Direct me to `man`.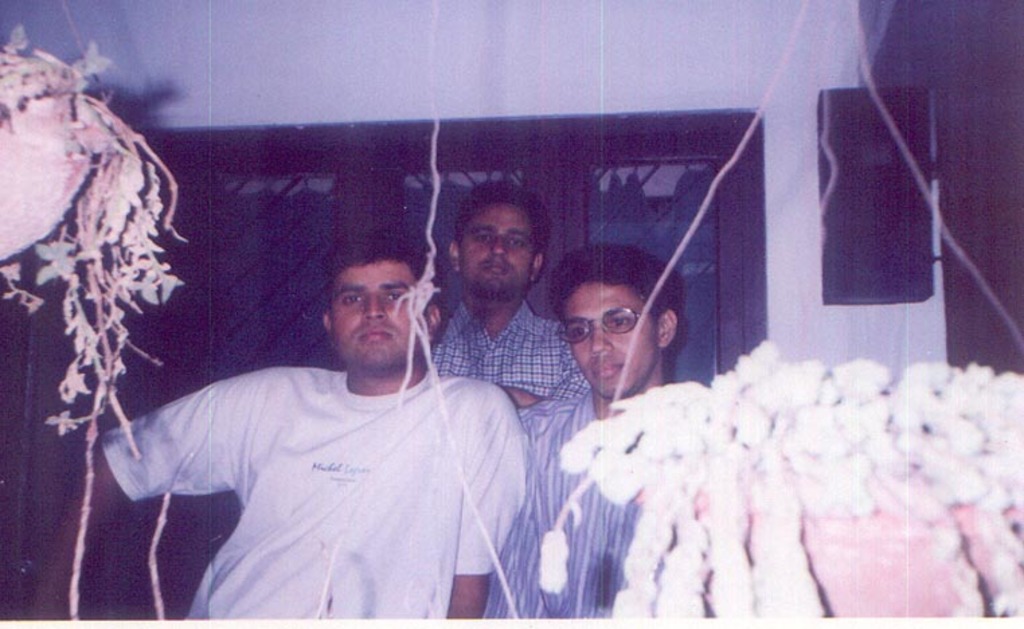
Direction: 108,204,548,613.
